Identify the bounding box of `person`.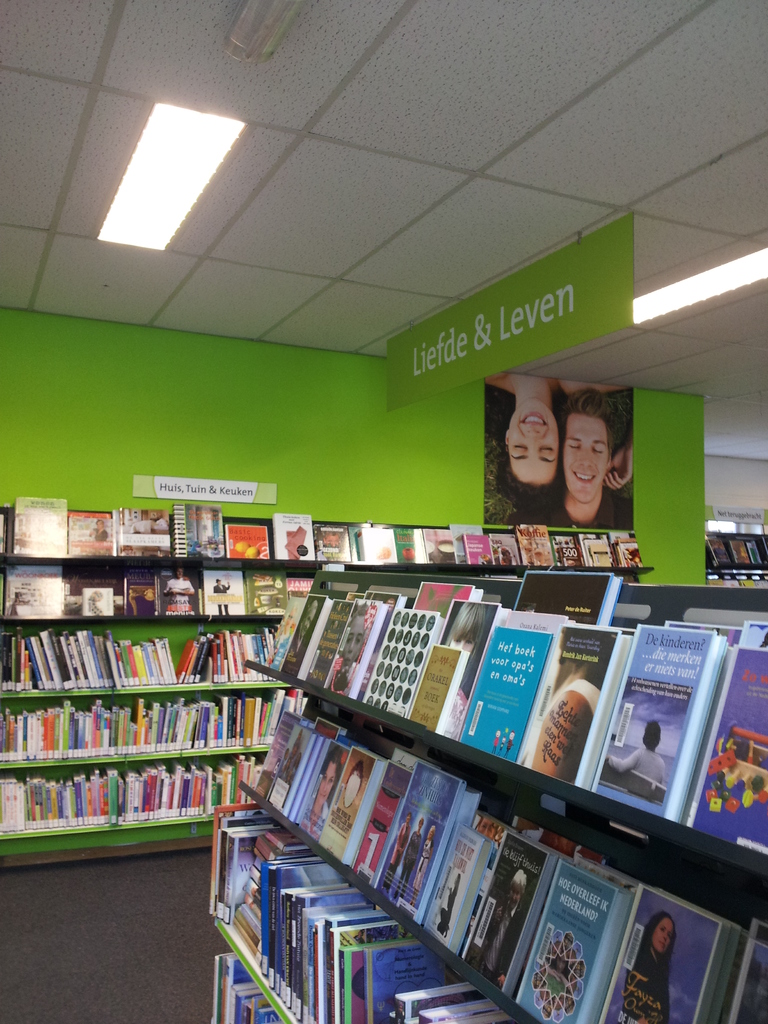
(x1=498, y1=380, x2=640, y2=557).
